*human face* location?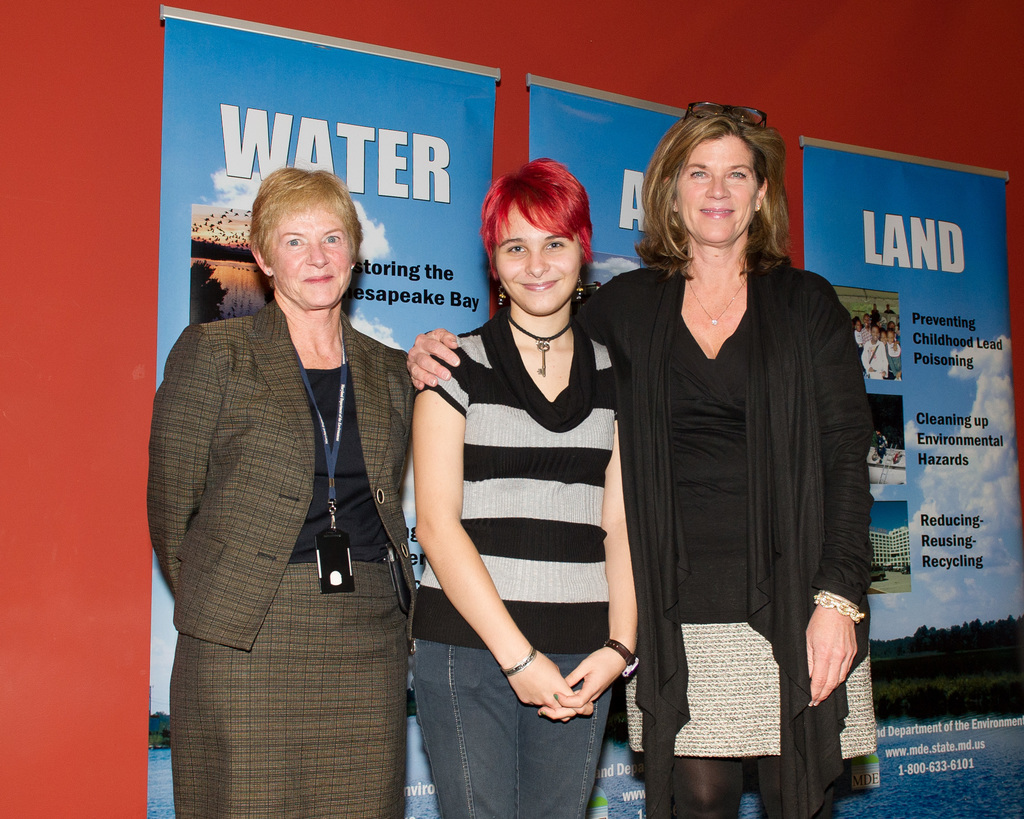
(496,194,580,312)
